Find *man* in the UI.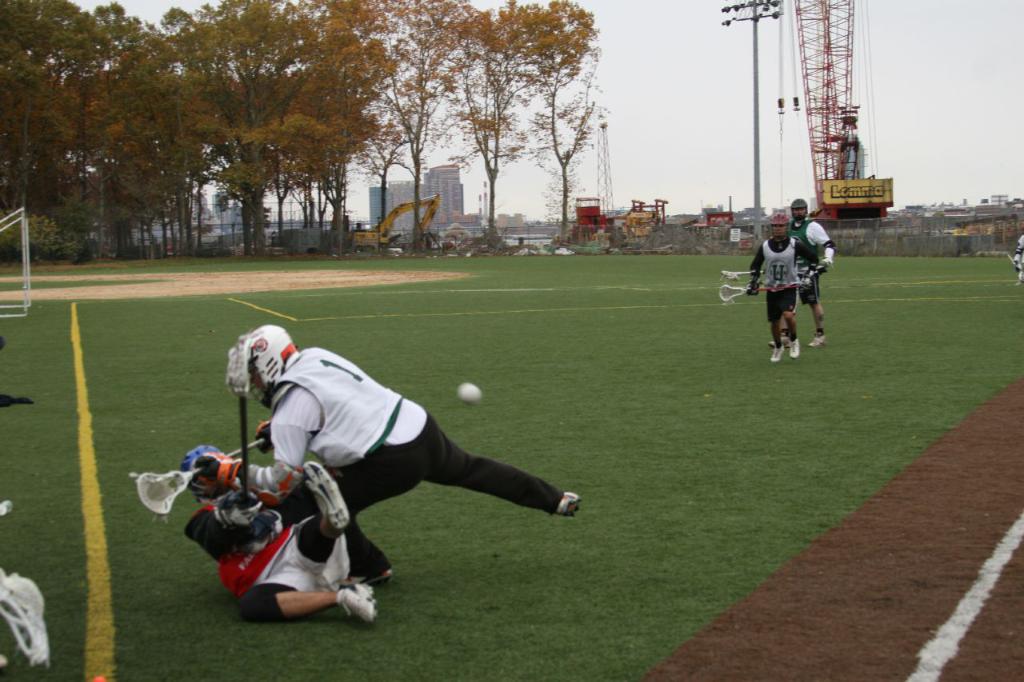
UI element at (214, 319, 581, 613).
